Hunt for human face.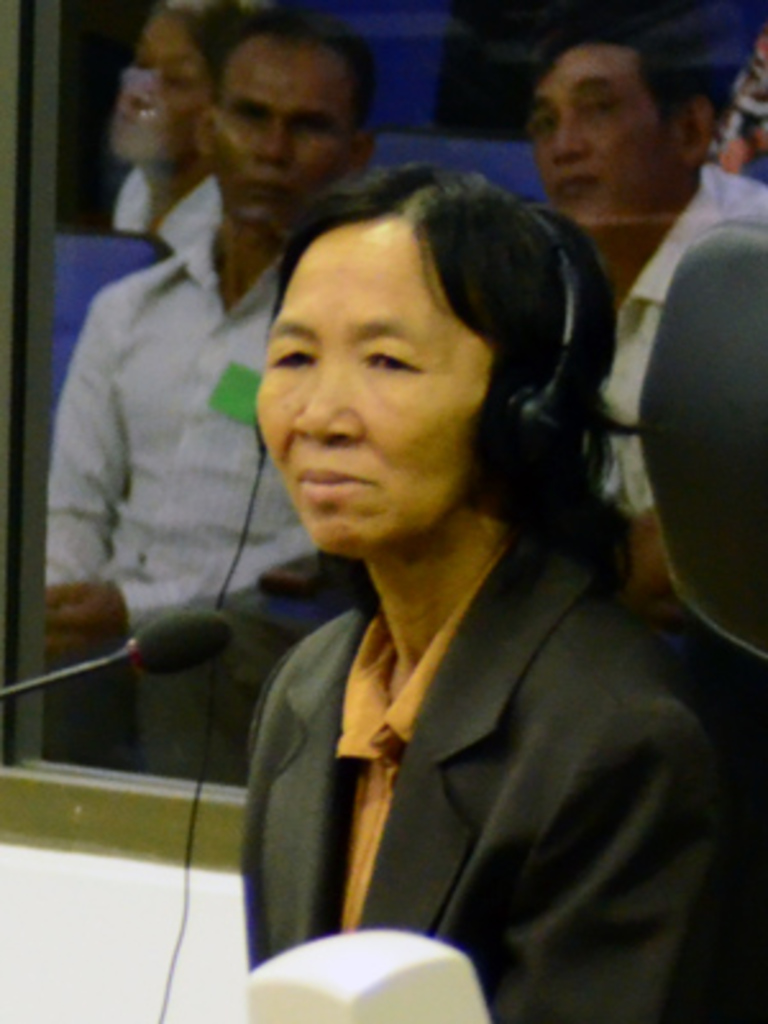
Hunted down at box(515, 41, 676, 225).
